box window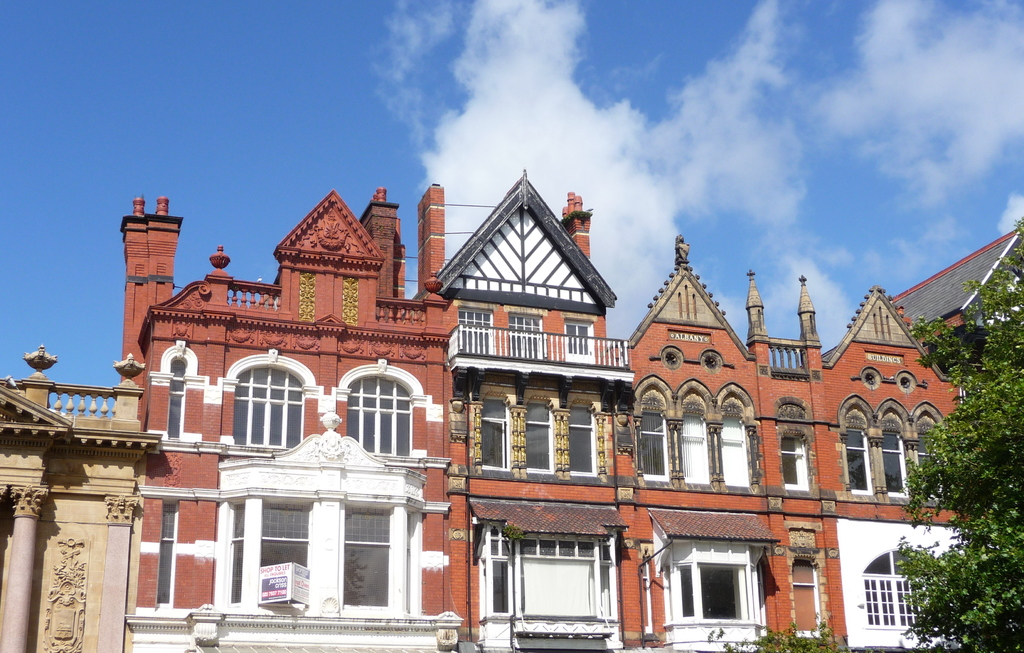
(344, 380, 420, 461)
